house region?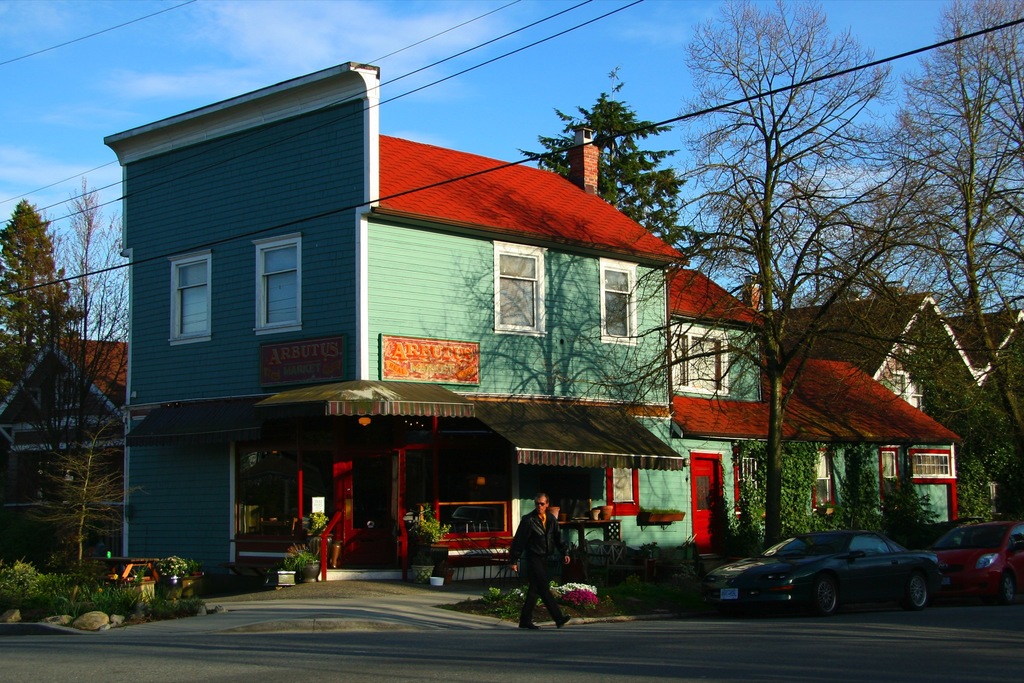
<region>0, 336, 128, 570</region>
